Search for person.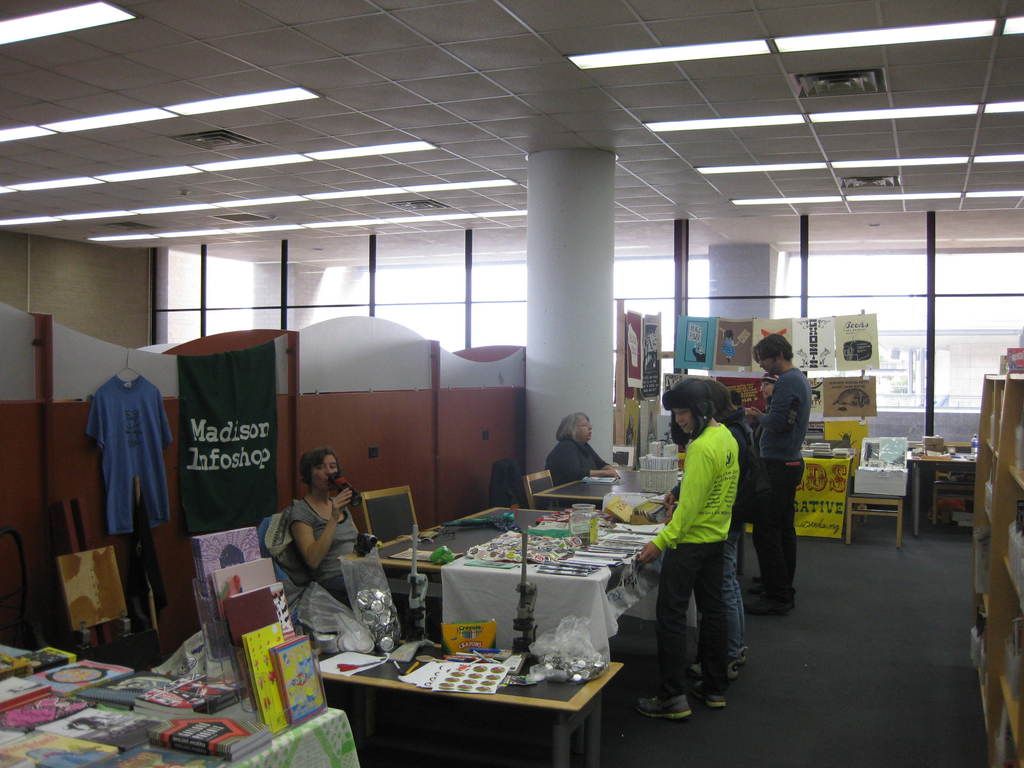
Found at bbox=(721, 327, 740, 358).
